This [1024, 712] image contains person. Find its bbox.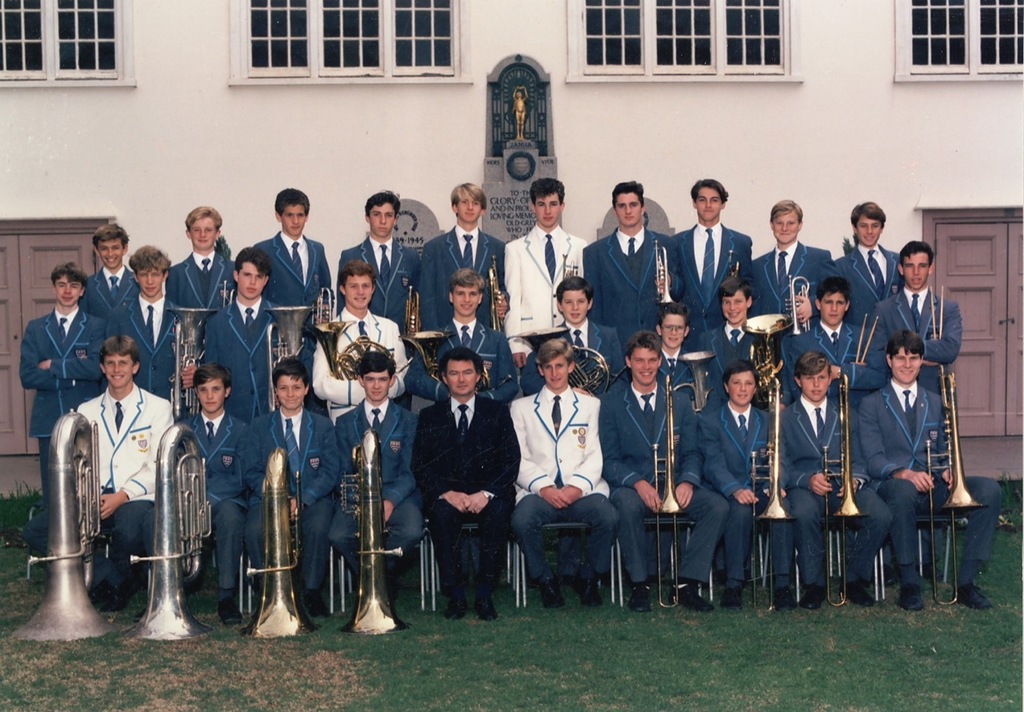
595, 329, 730, 611.
